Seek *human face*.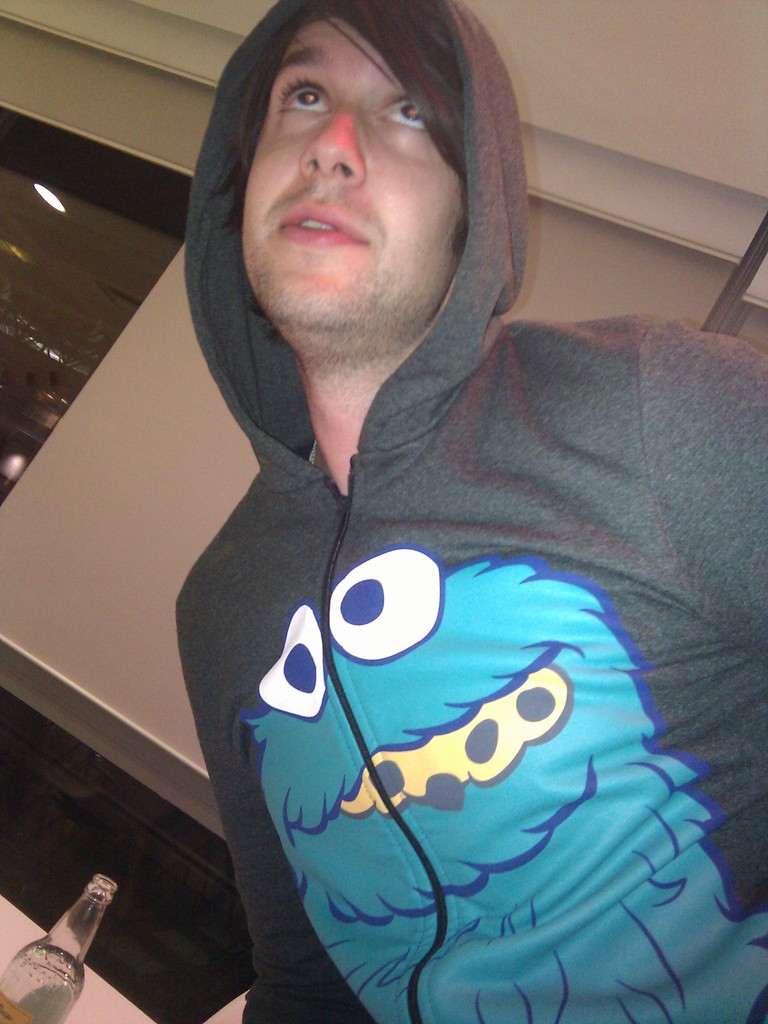
box(225, 22, 480, 350).
